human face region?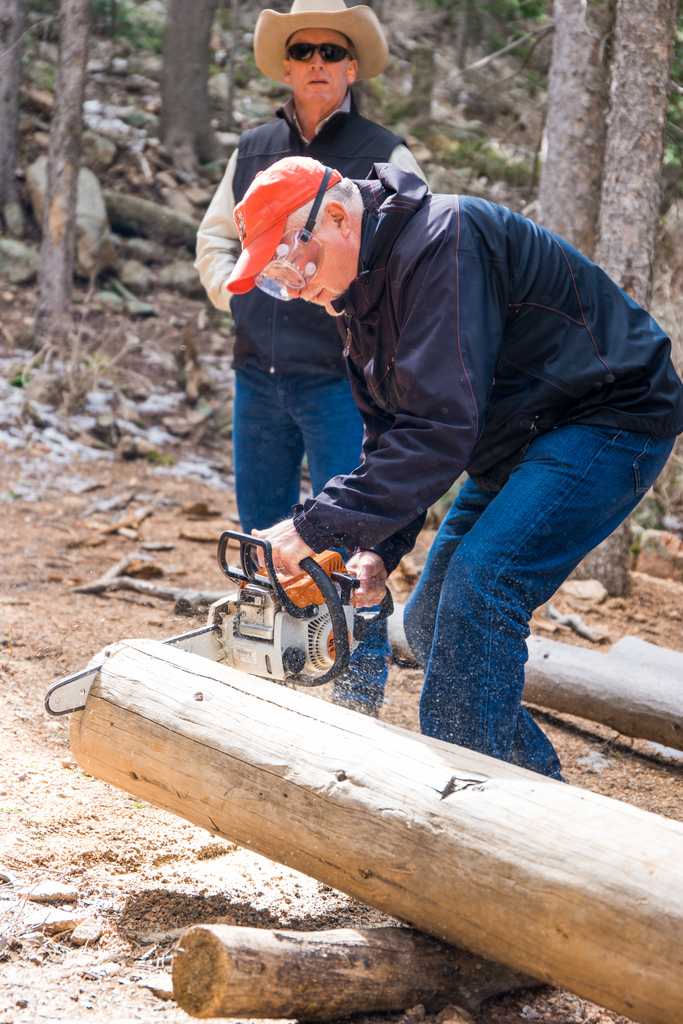
pyautogui.locateOnScreen(251, 188, 365, 318)
